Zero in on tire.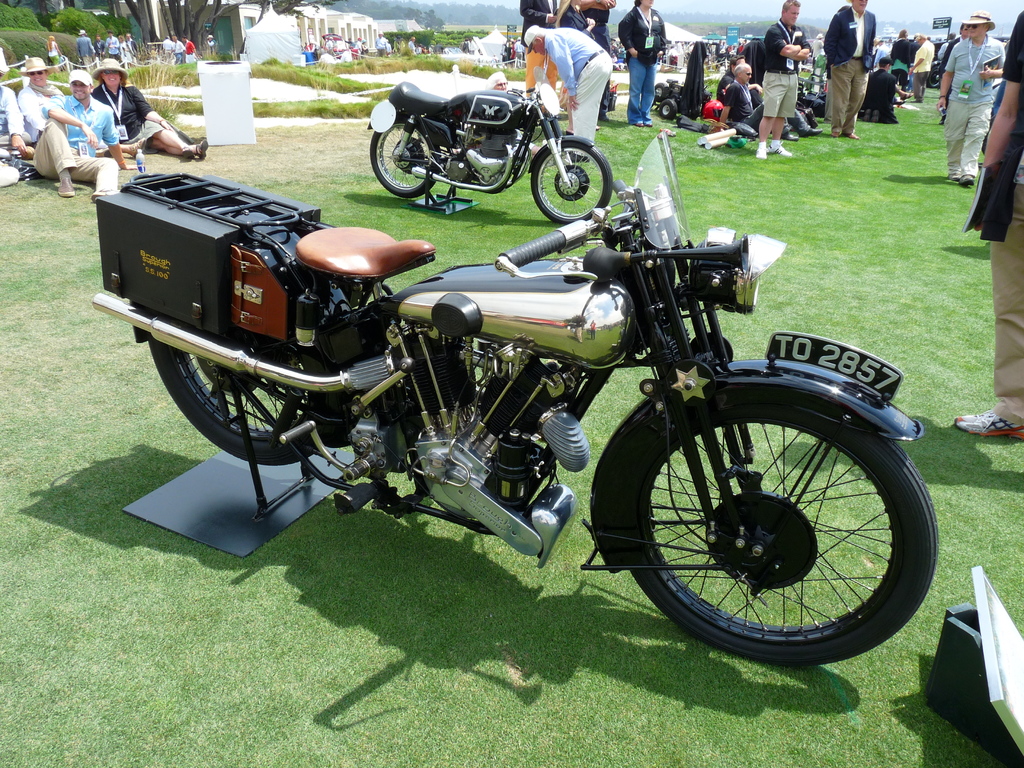
Zeroed in: bbox=[655, 82, 668, 102].
